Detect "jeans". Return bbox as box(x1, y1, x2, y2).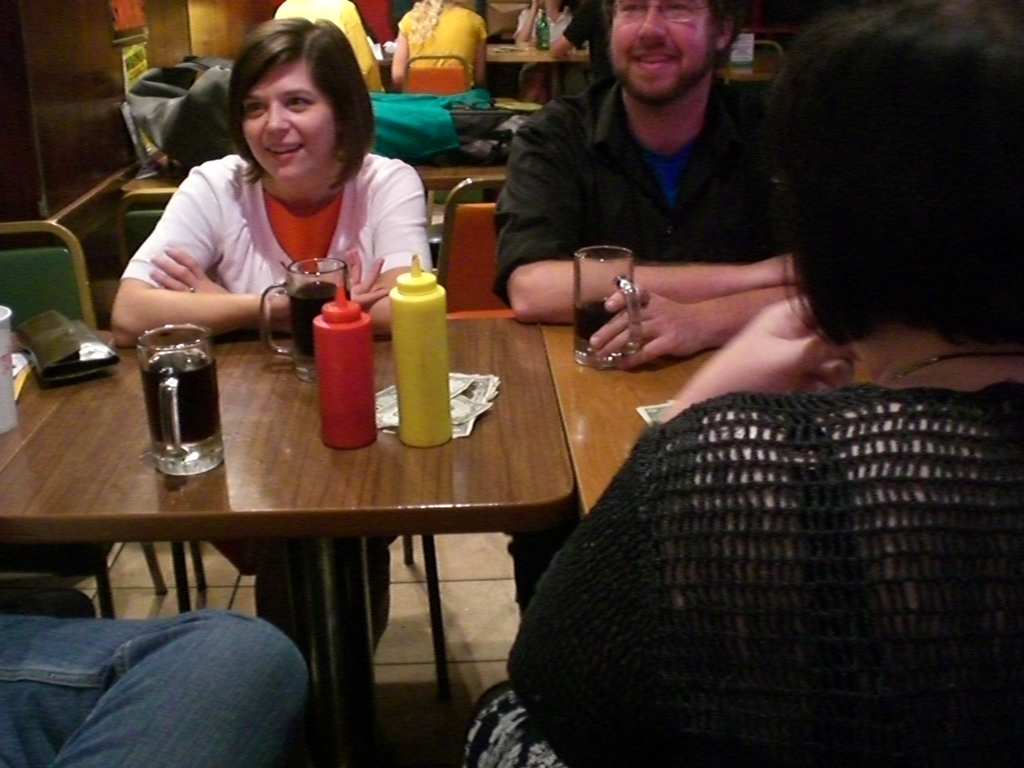
box(28, 605, 340, 751).
